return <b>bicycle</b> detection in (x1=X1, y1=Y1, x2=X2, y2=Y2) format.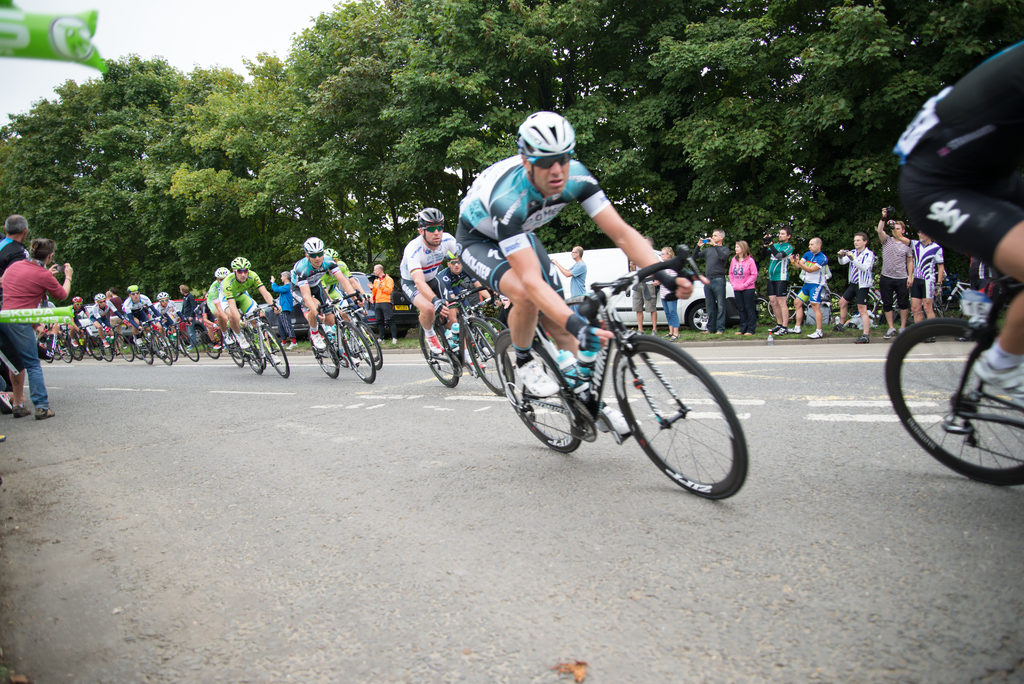
(x1=846, y1=275, x2=905, y2=316).
